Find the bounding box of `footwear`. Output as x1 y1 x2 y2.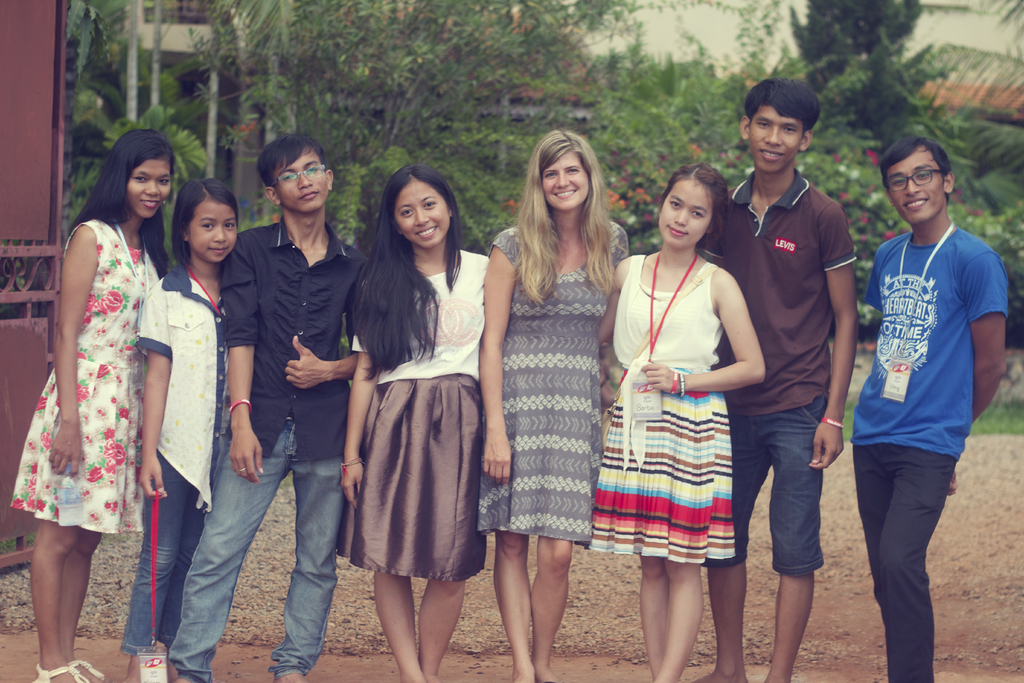
32 663 88 682.
